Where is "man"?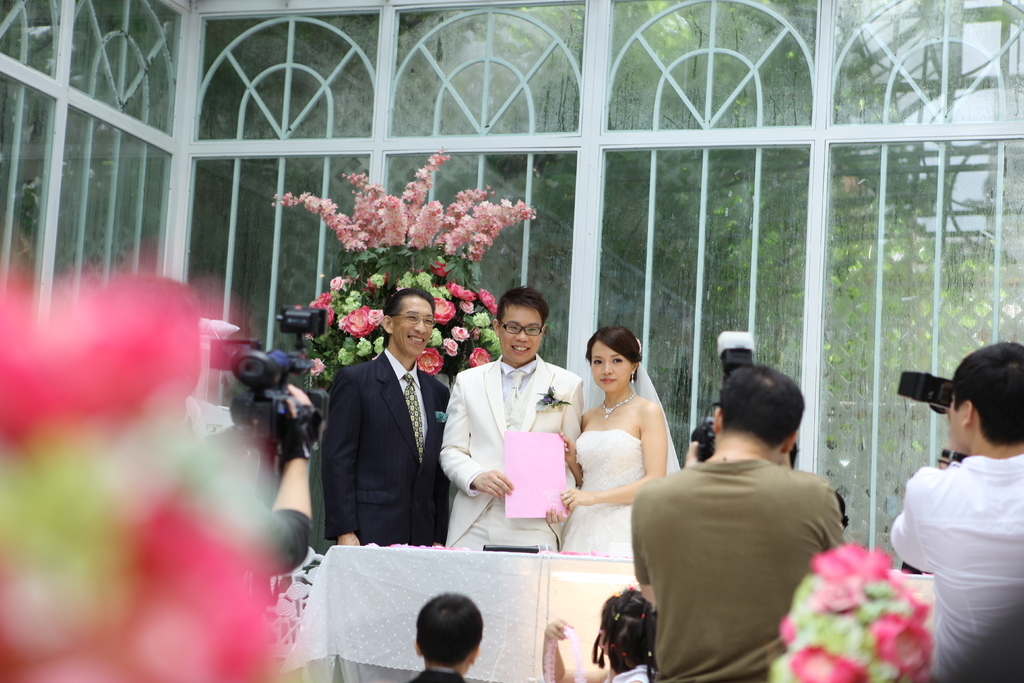
Rect(325, 288, 451, 546).
